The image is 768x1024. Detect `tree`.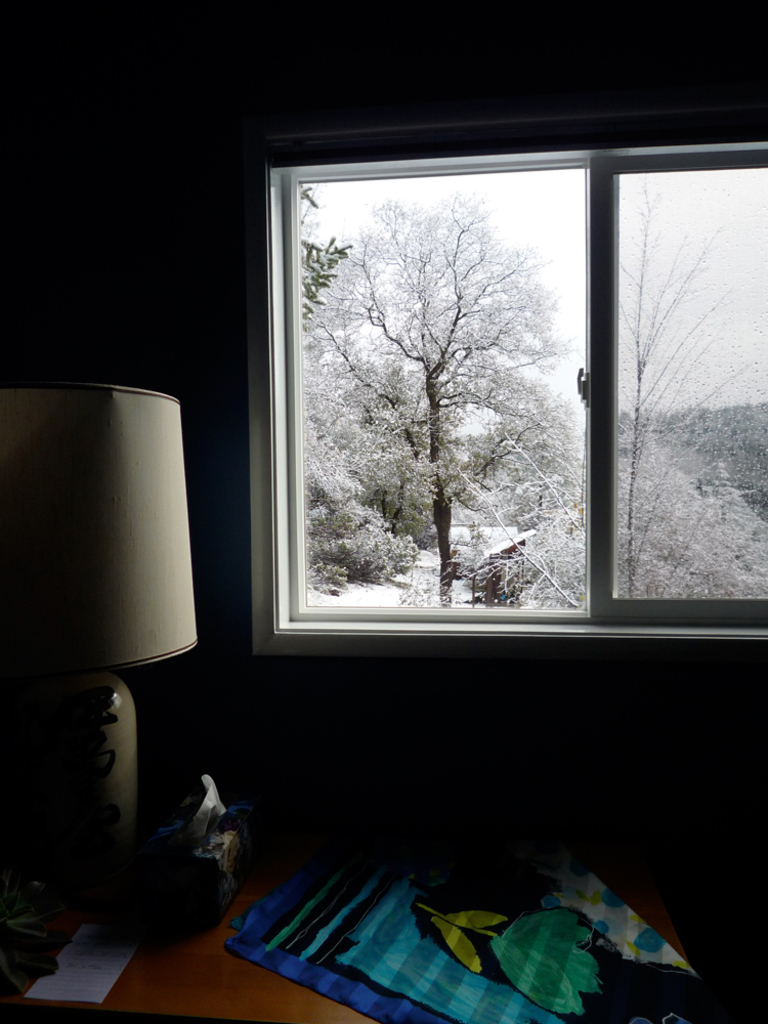
Detection: {"left": 287, "top": 196, "right": 575, "bottom": 628}.
